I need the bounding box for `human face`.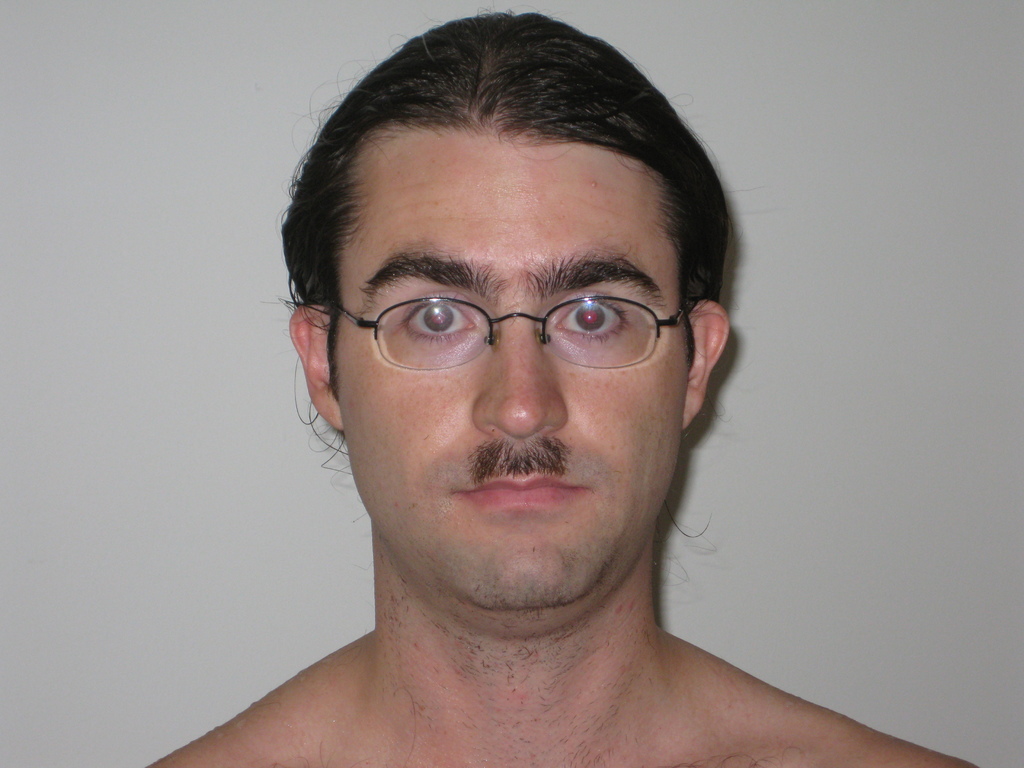
Here it is: (x1=325, y1=128, x2=686, y2=627).
